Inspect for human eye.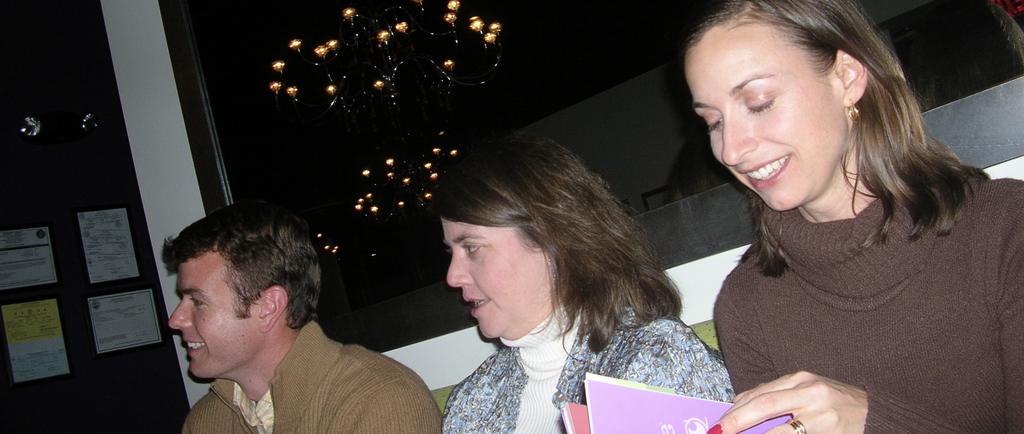
Inspection: 701, 113, 724, 135.
